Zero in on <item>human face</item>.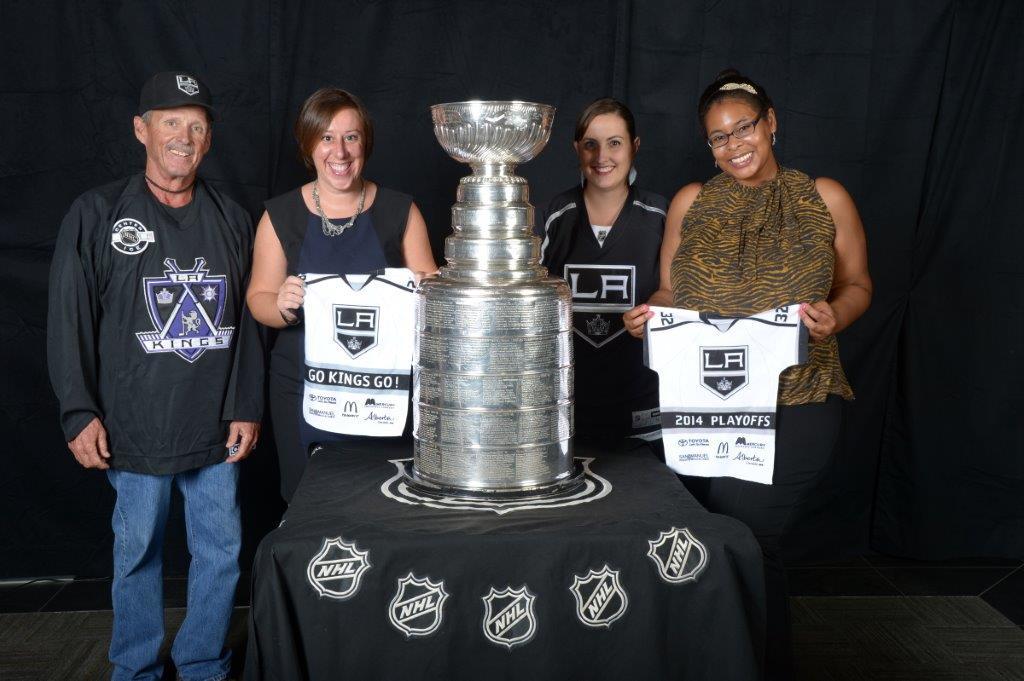
Zeroed in: {"x1": 143, "y1": 103, "x2": 208, "y2": 175}.
